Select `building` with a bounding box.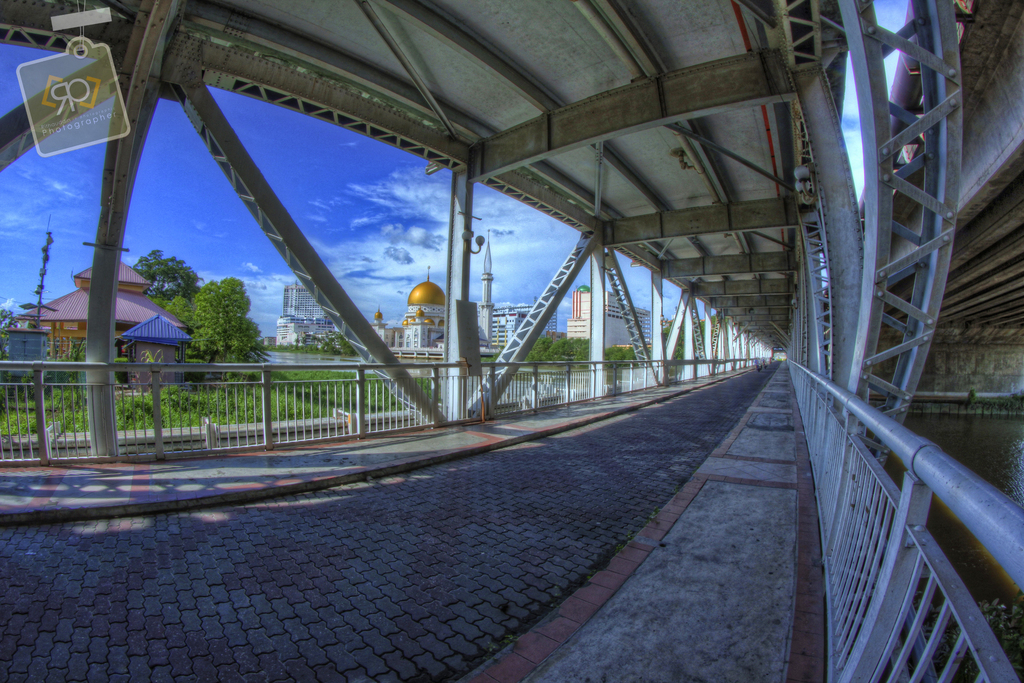
x1=536 y1=300 x2=556 y2=338.
